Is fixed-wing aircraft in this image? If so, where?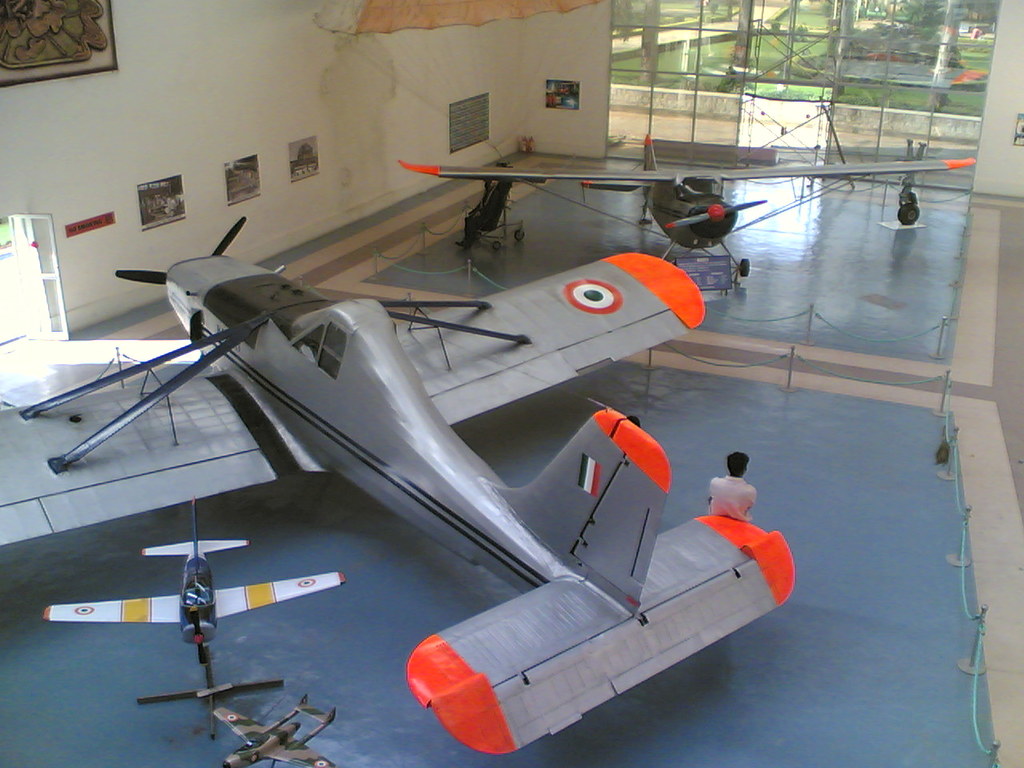
Yes, at select_region(0, 213, 802, 753).
